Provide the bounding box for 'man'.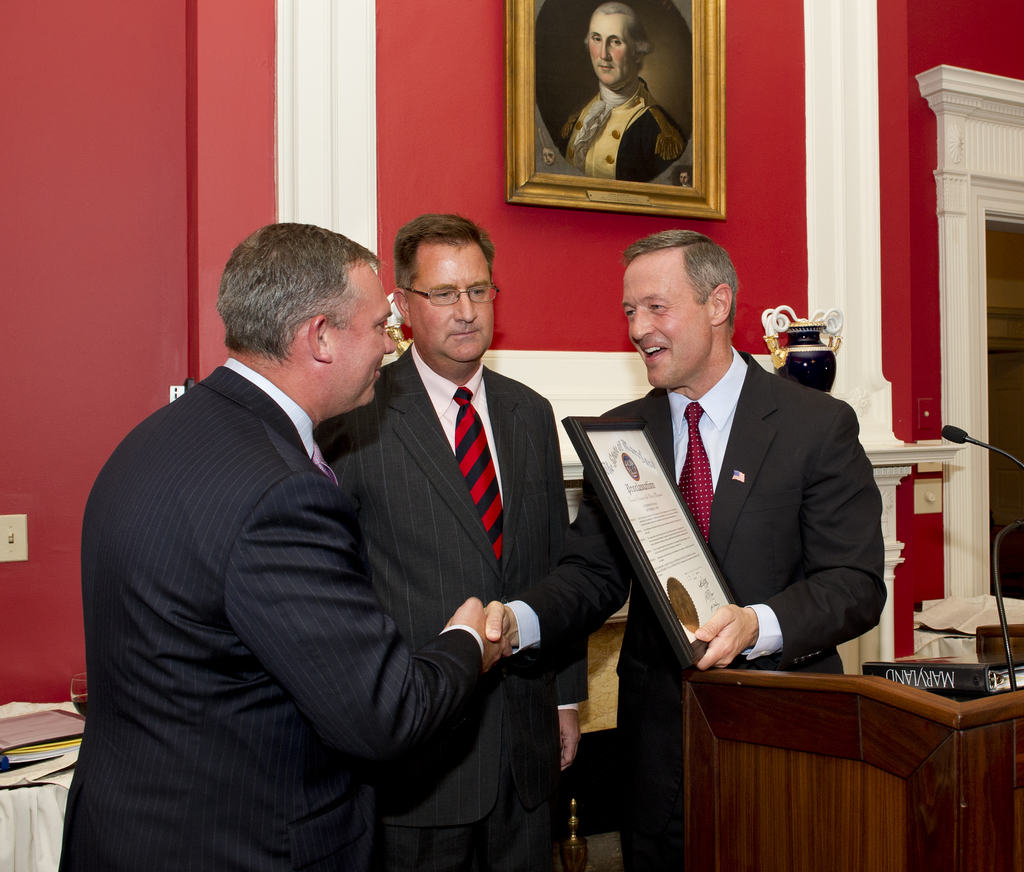
(x1=320, y1=209, x2=589, y2=871).
